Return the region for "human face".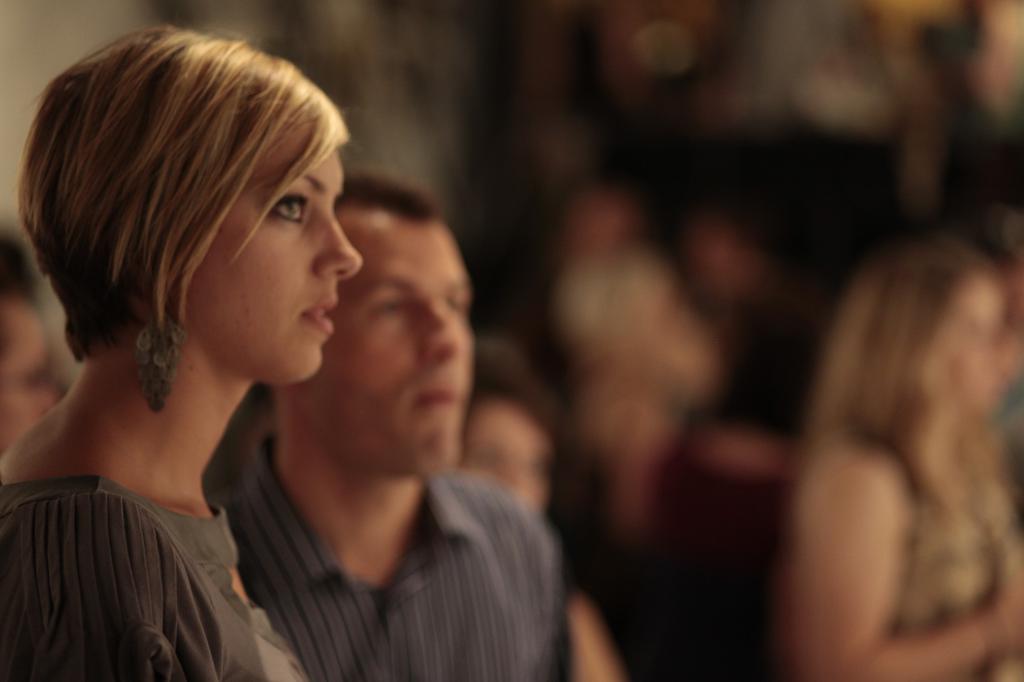
detection(461, 401, 556, 518).
